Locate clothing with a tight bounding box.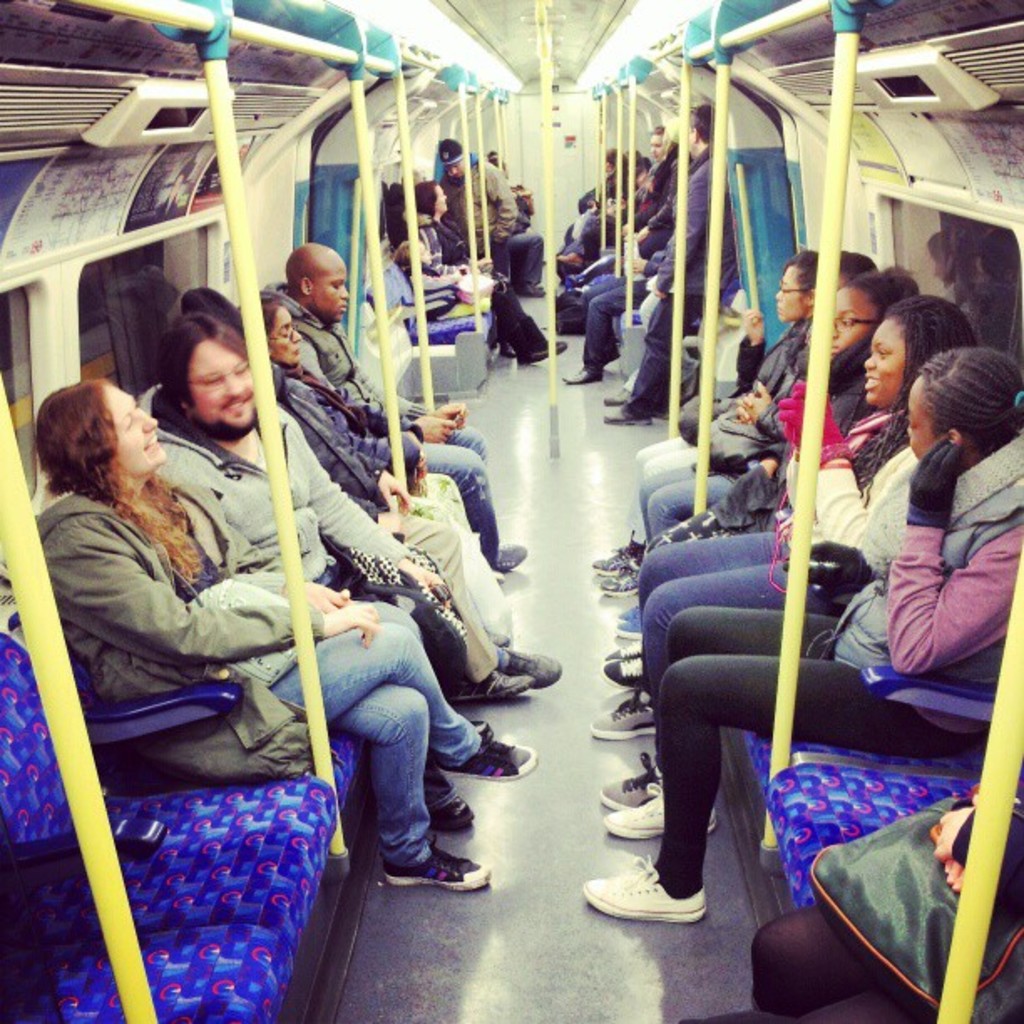
box(440, 172, 529, 274).
